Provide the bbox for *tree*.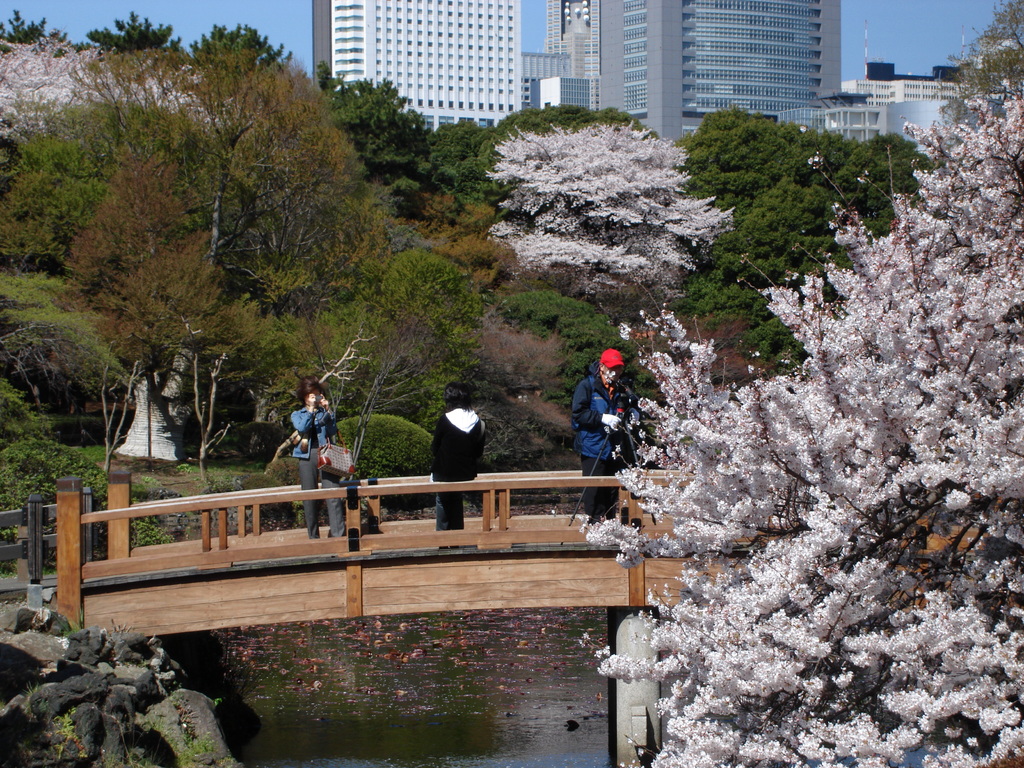
region(551, 74, 1023, 767).
